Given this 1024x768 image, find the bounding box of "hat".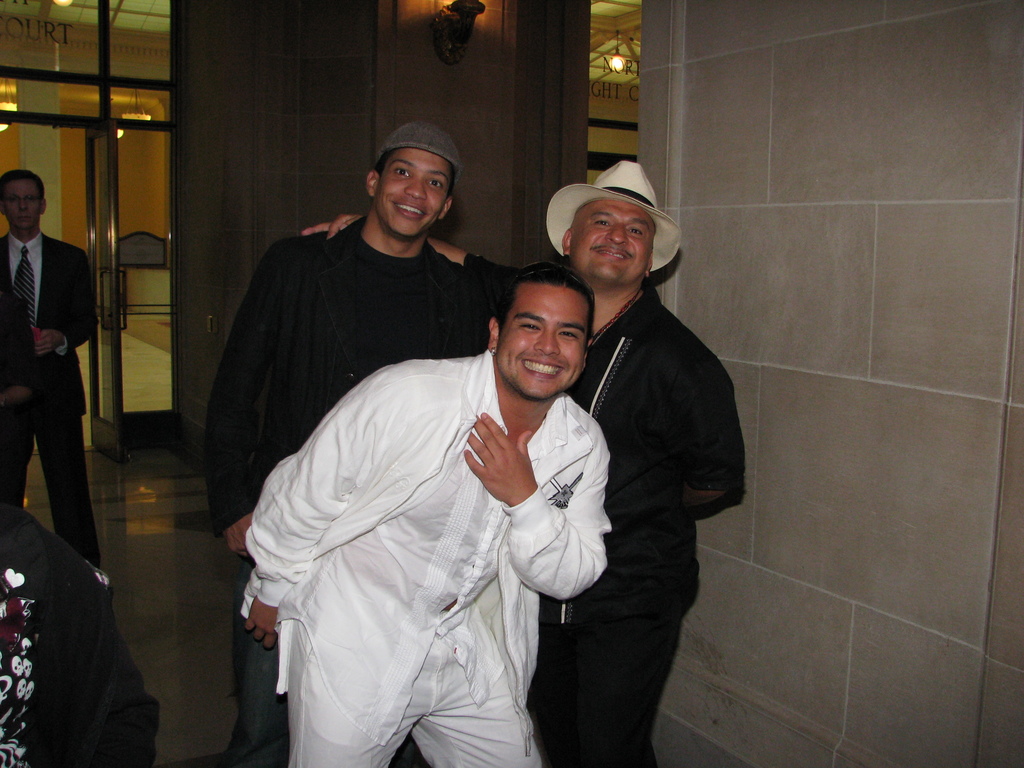
x1=547 y1=157 x2=684 y2=276.
